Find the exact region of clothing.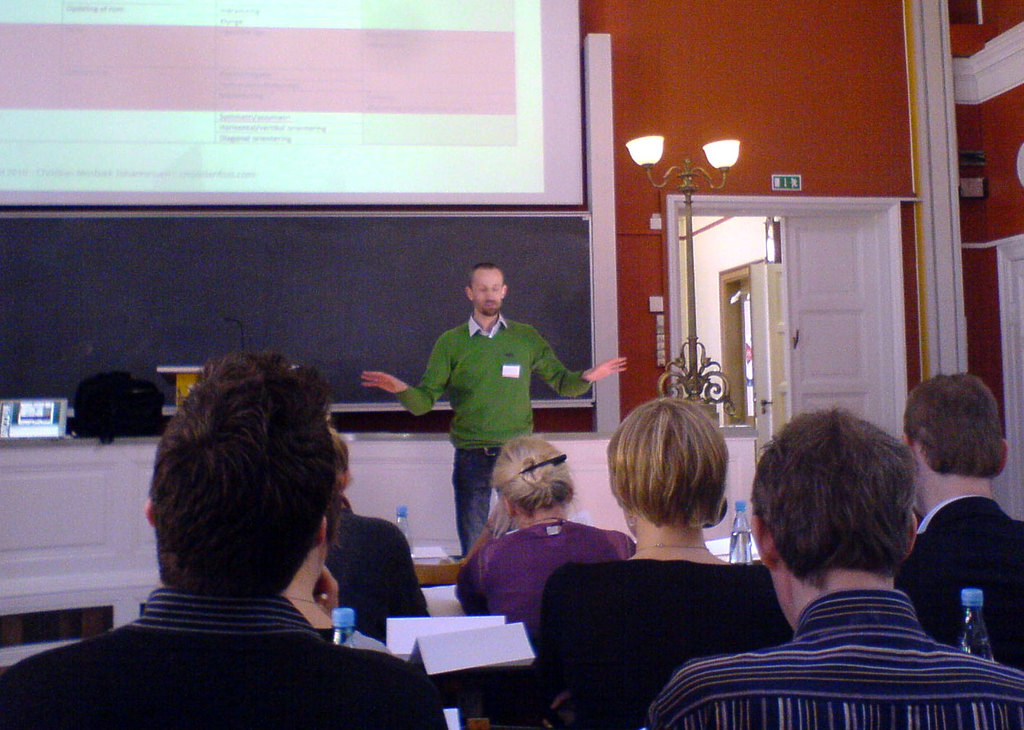
Exact region: <region>901, 491, 1023, 674</region>.
